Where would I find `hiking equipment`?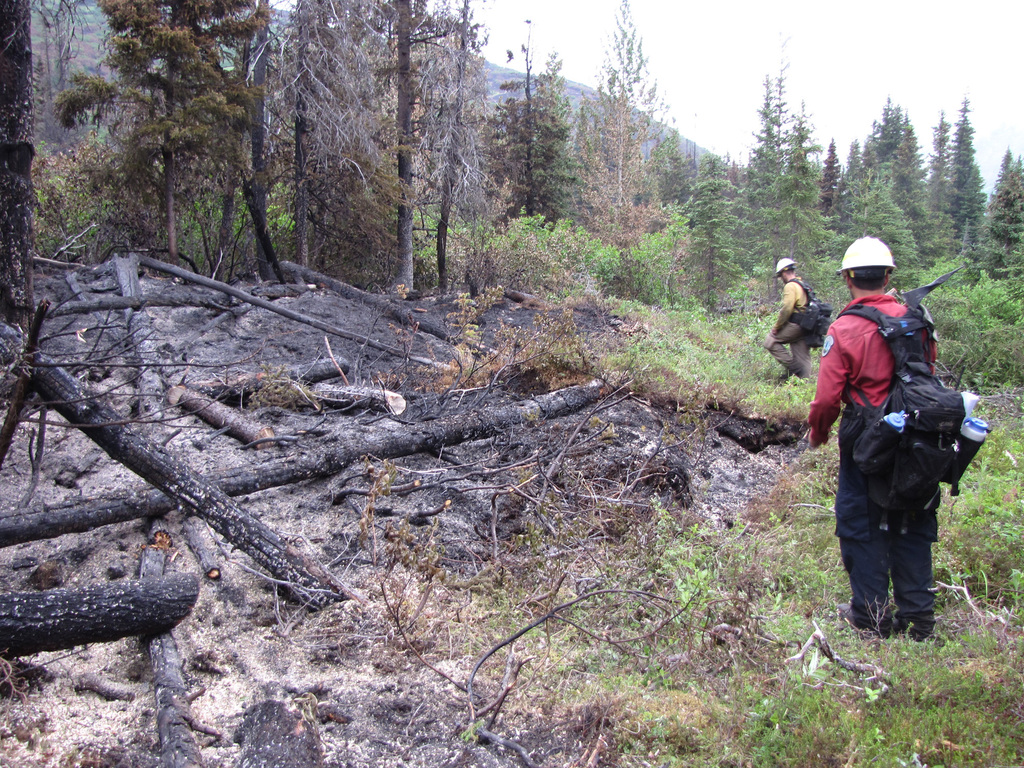
At box(842, 307, 987, 532).
